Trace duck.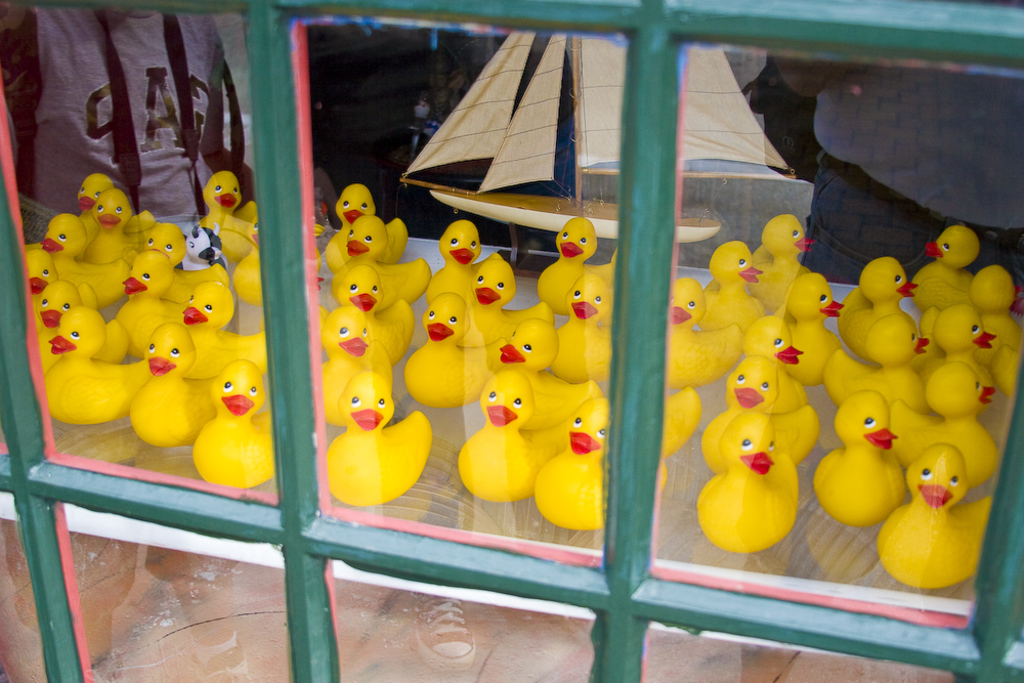
Traced to bbox(867, 437, 996, 607).
